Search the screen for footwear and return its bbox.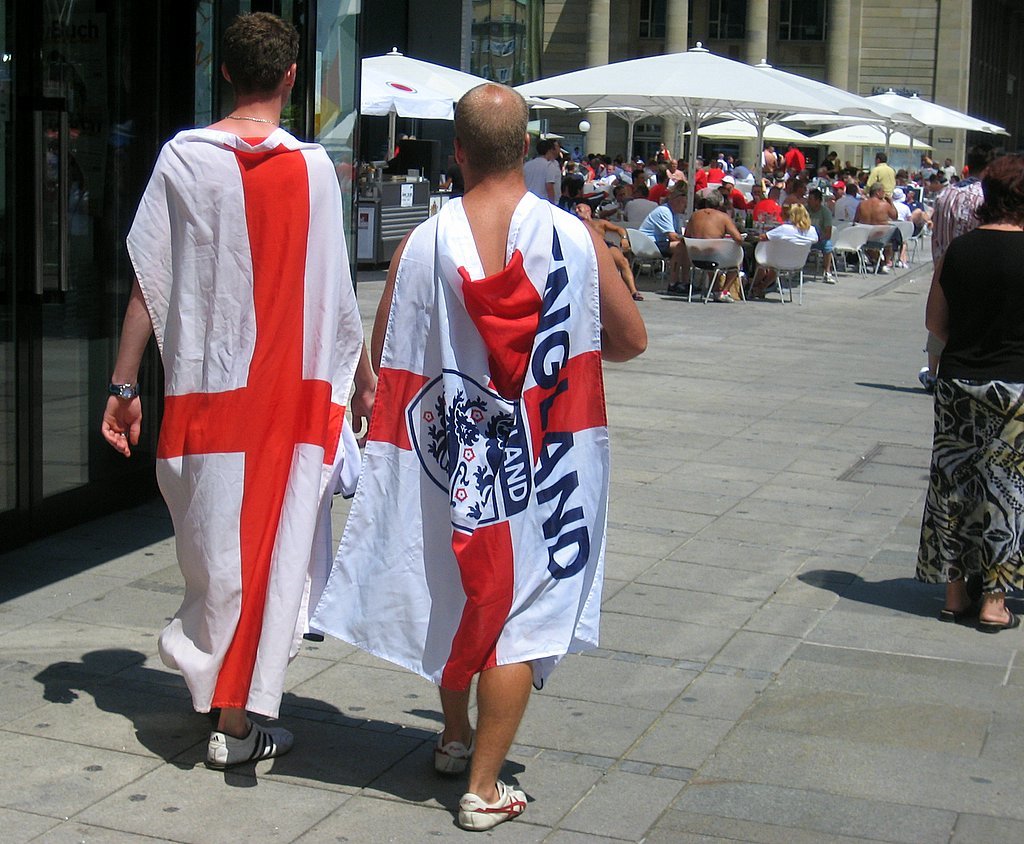
Found: bbox=(824, 276, 833, 282).
